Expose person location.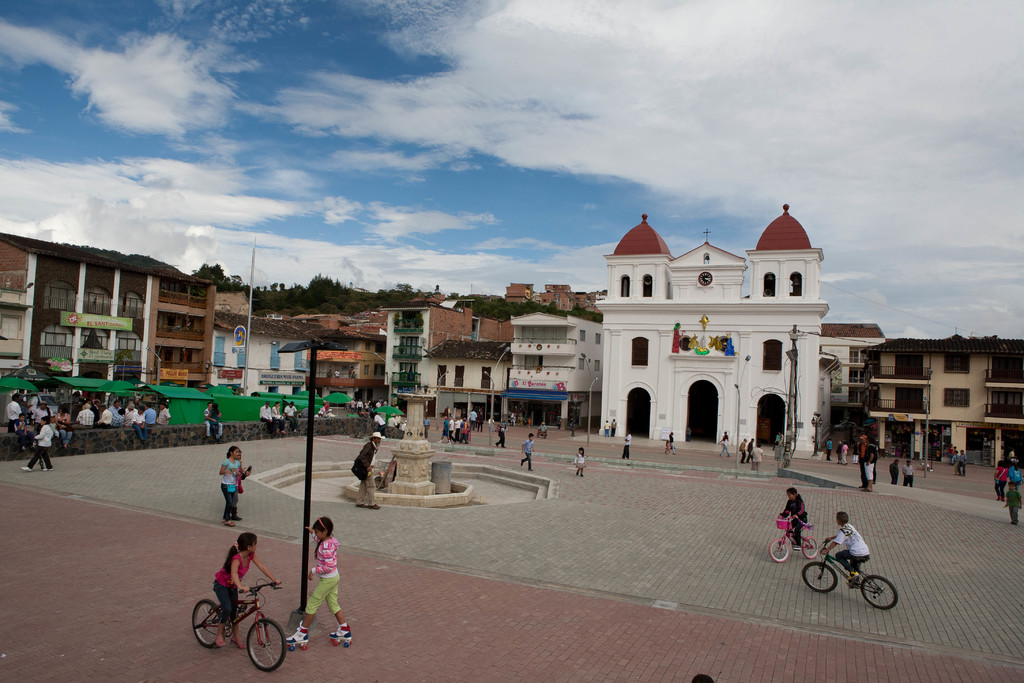
Exposed at l=521, t=432, r=532, b=474.
